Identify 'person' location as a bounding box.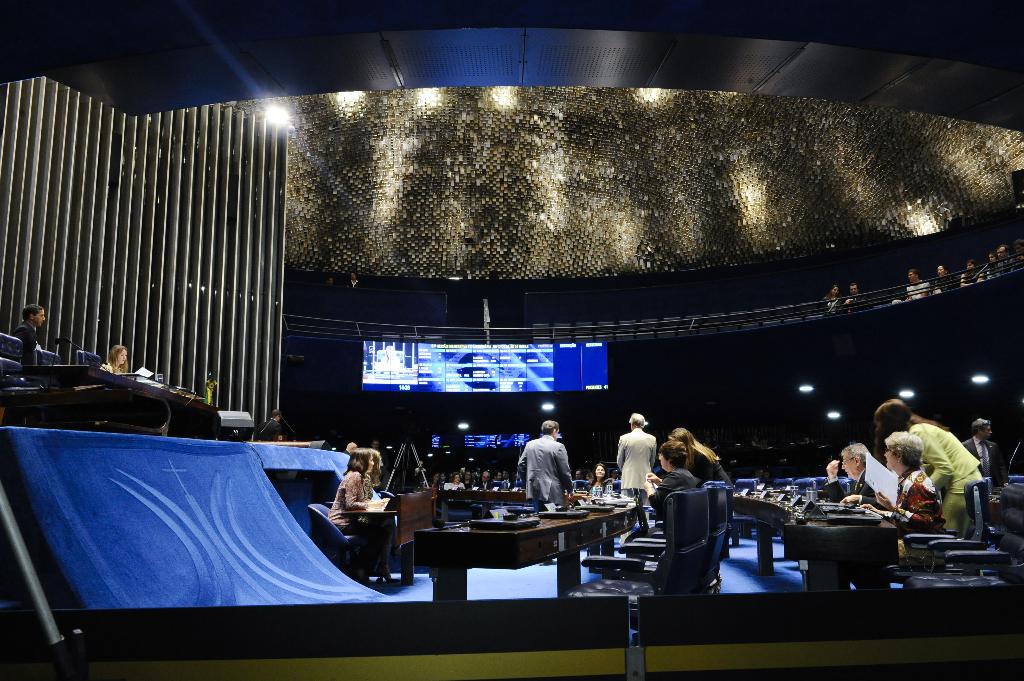
<box>963,419,1009,492</box>.
